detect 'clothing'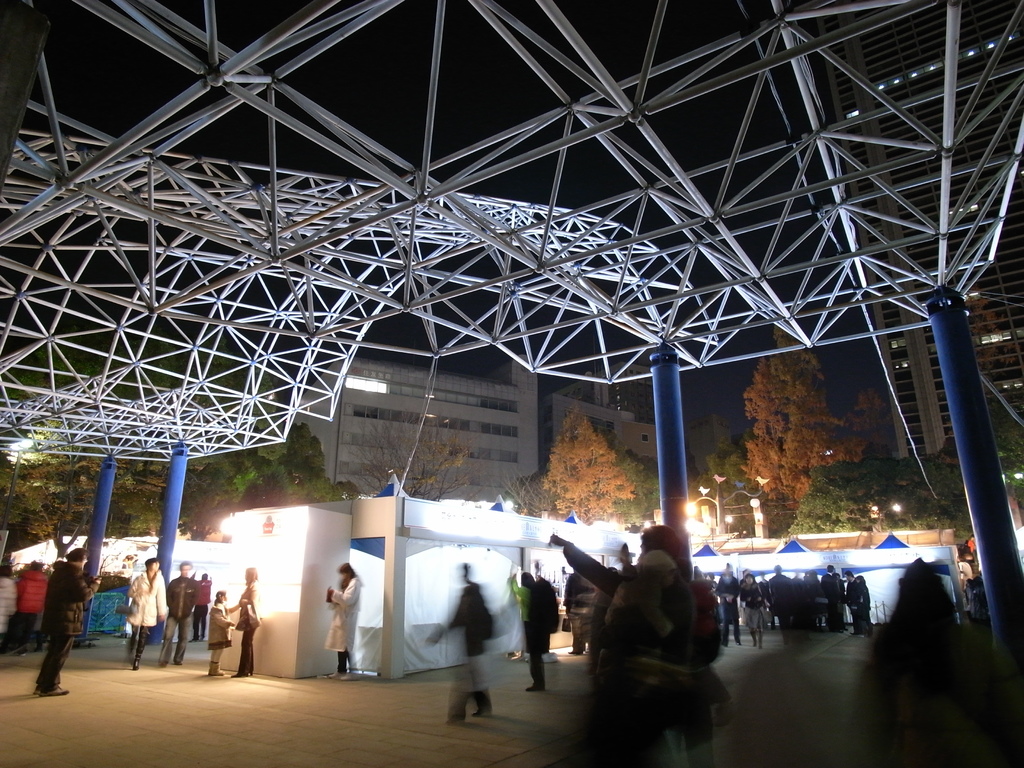
[543,541,717,722]
